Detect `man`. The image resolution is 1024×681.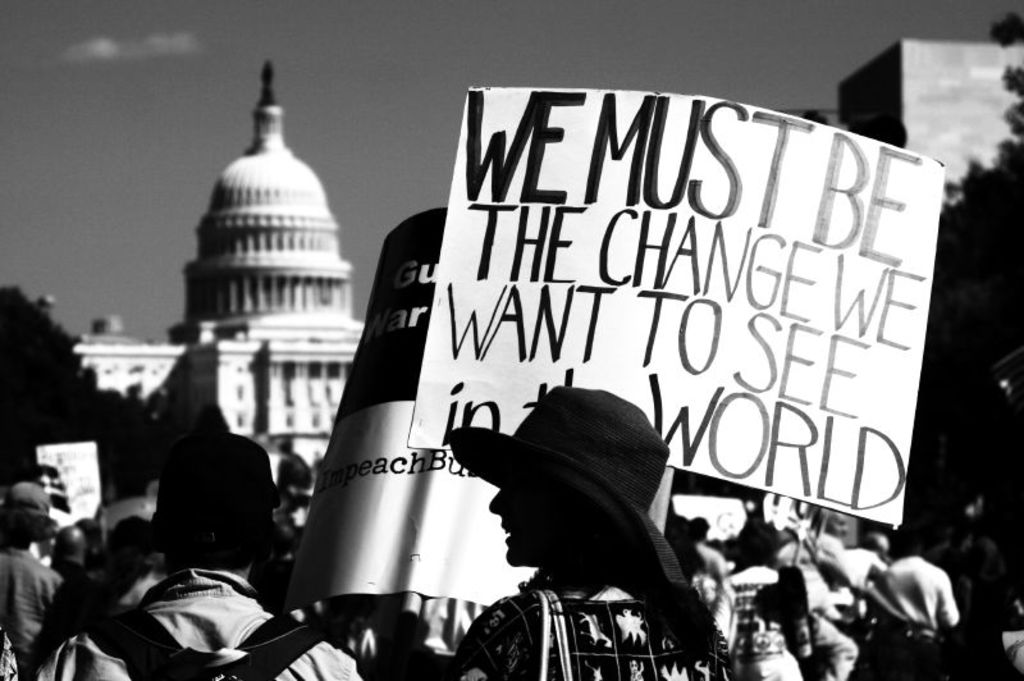
crop(51, 529, 87, 575).
